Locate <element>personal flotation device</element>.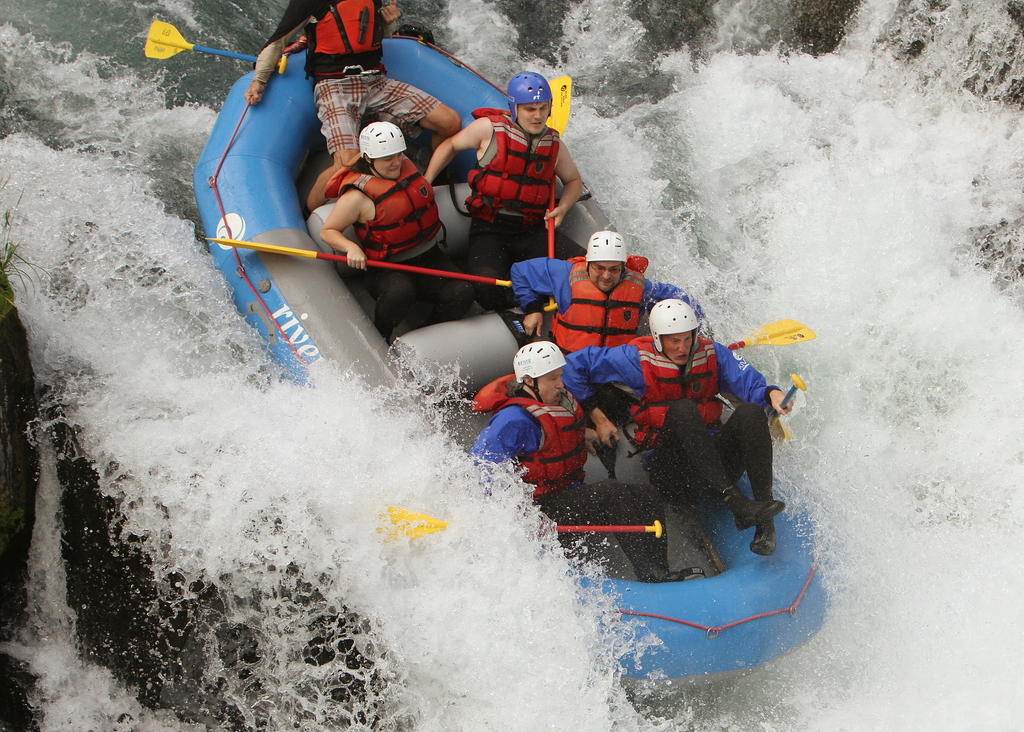
Bounding box: 452/108/565/230.
